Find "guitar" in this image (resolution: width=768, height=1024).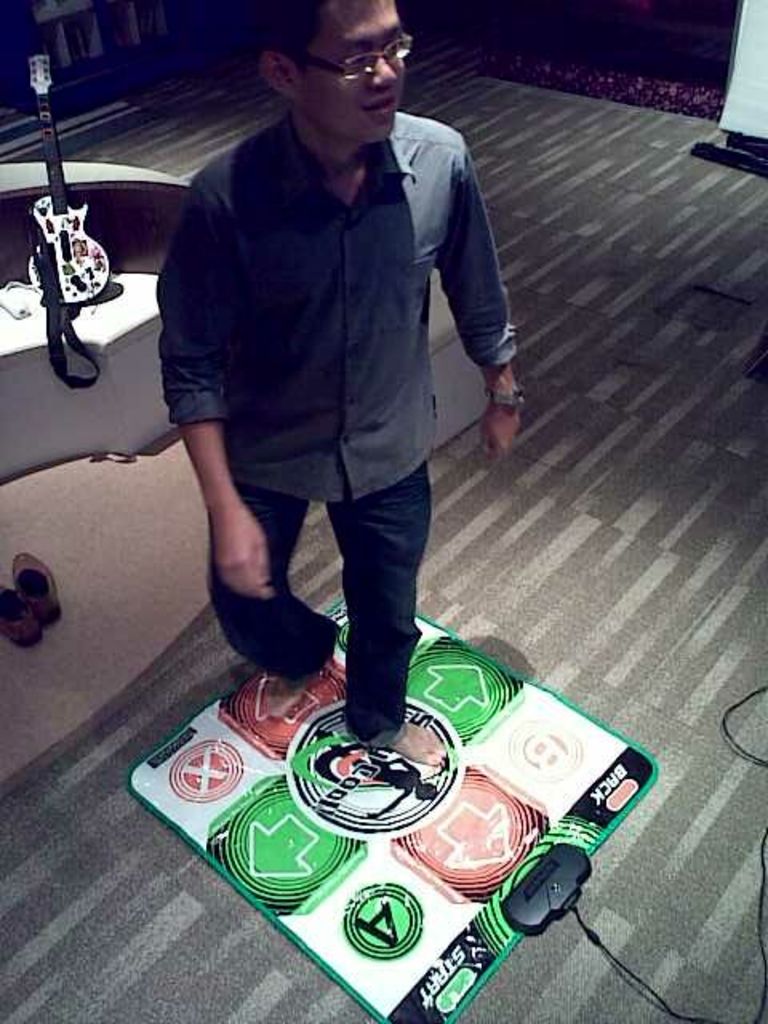
{"left": 22, "top": 54, "right": 117, "bottom": 309}.
